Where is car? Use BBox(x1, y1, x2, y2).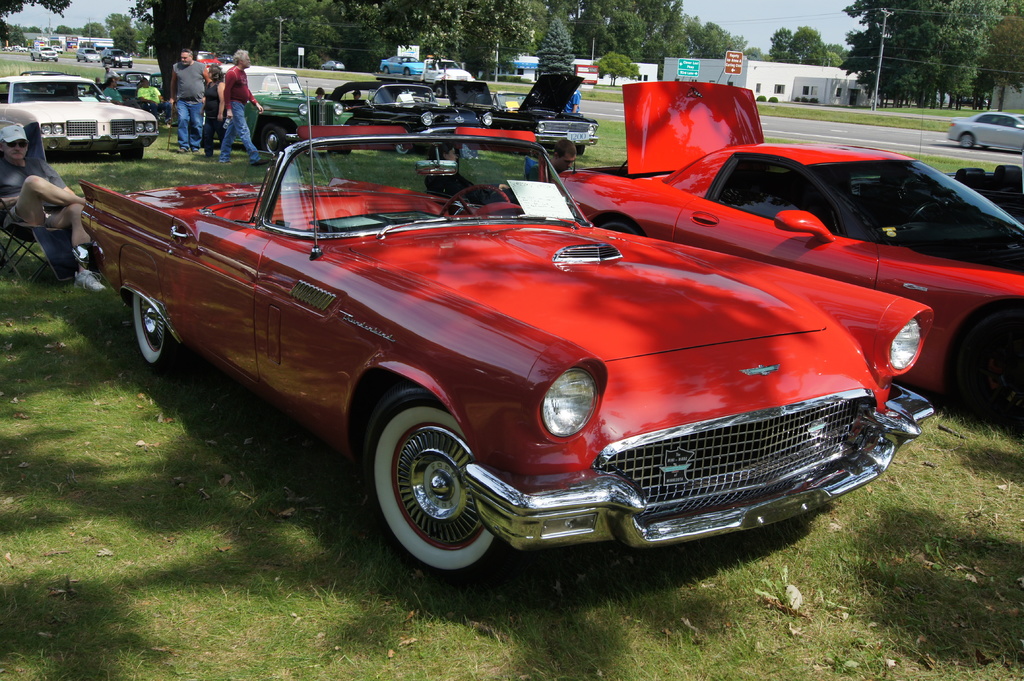
BBox(76, 47, 97, 63).
